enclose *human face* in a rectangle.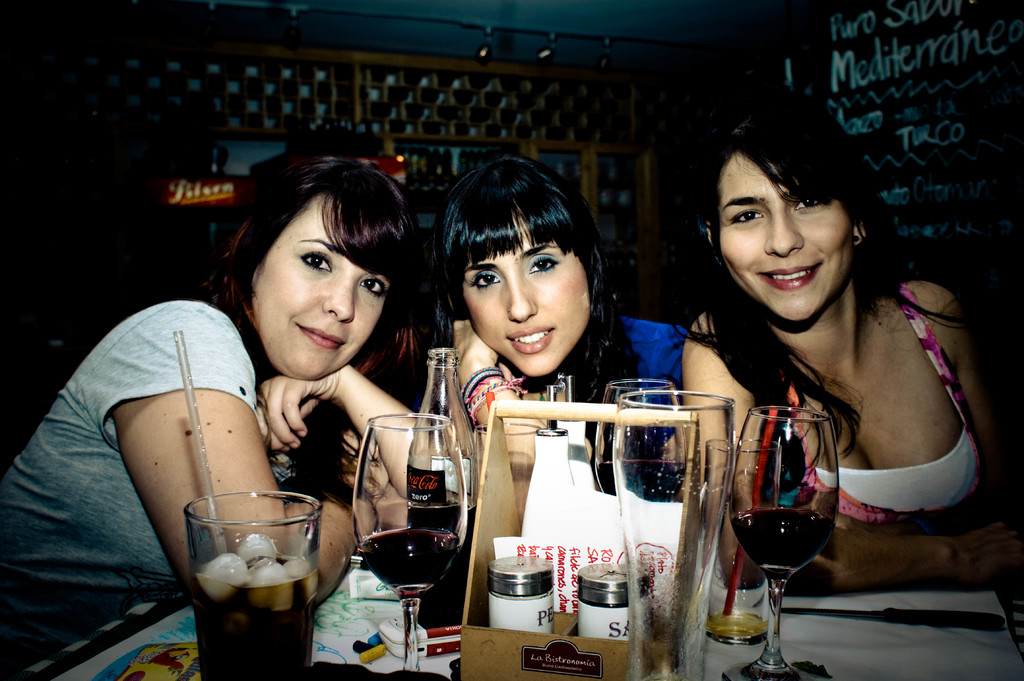
[461, 223, 588, 376].
